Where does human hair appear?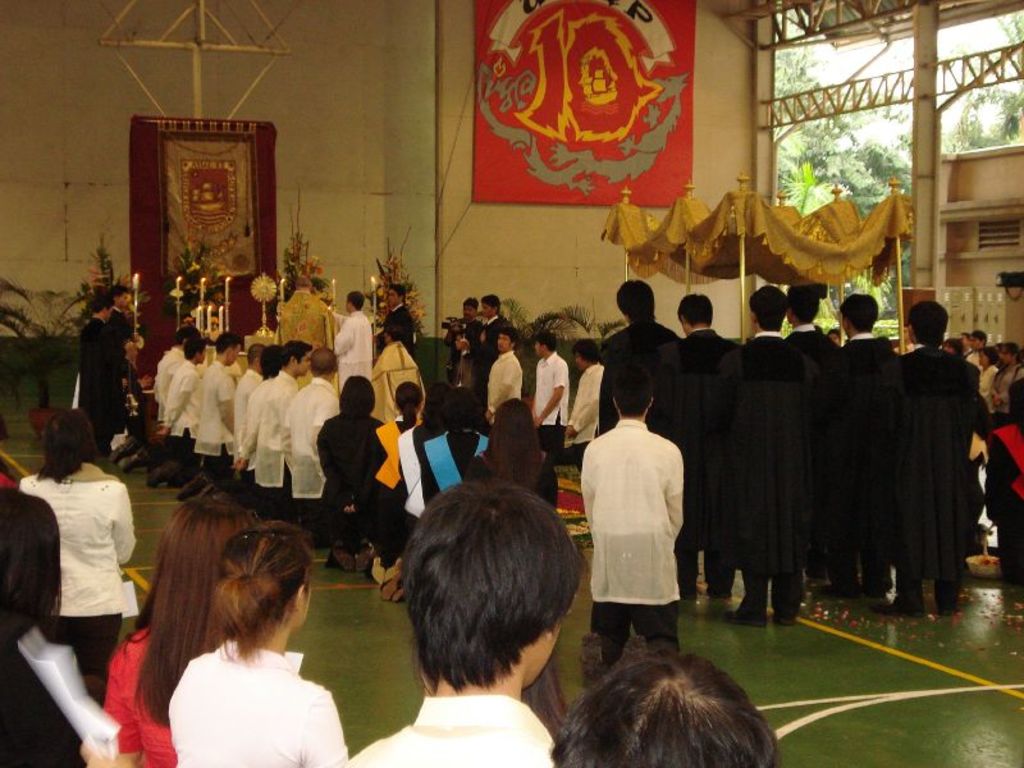
Appears at l=214, t=332, r=242, b=358.
